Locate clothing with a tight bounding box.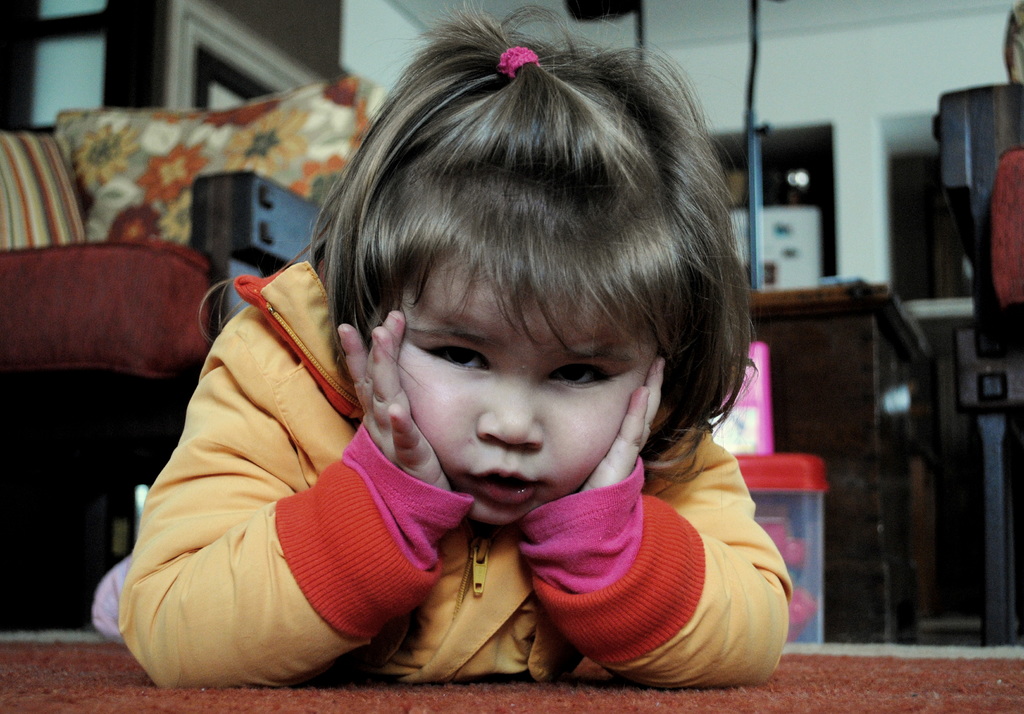
89,256,794,689.
